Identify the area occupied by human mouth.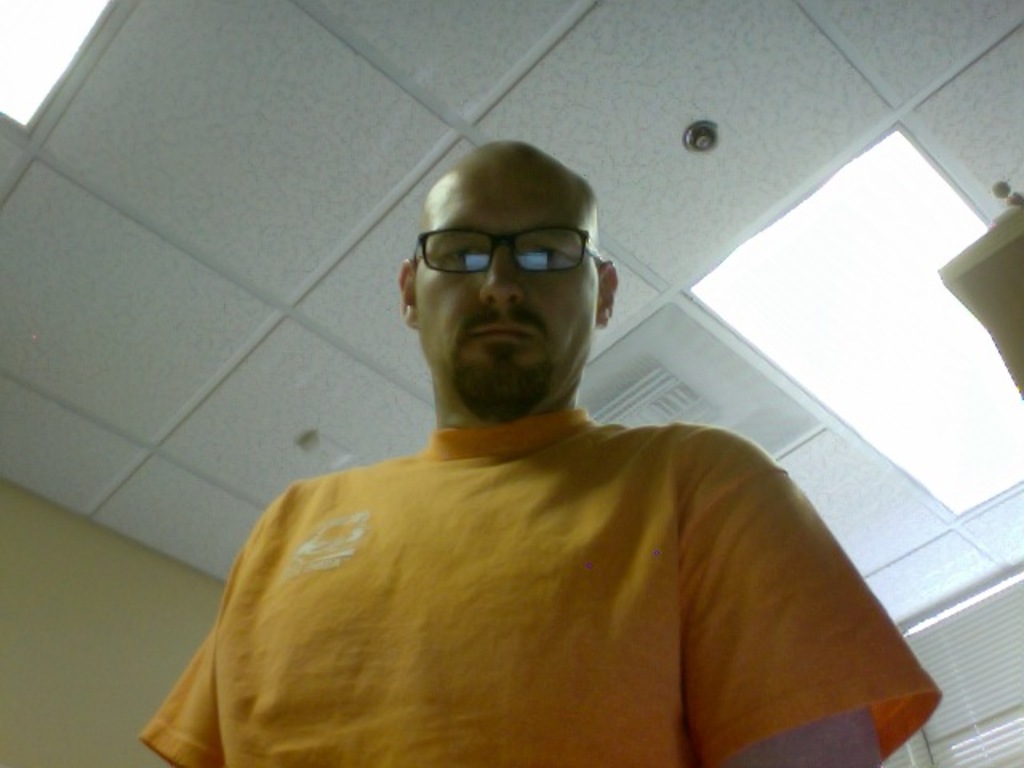
Area: <region>474, 325, 539, 339</region>.
